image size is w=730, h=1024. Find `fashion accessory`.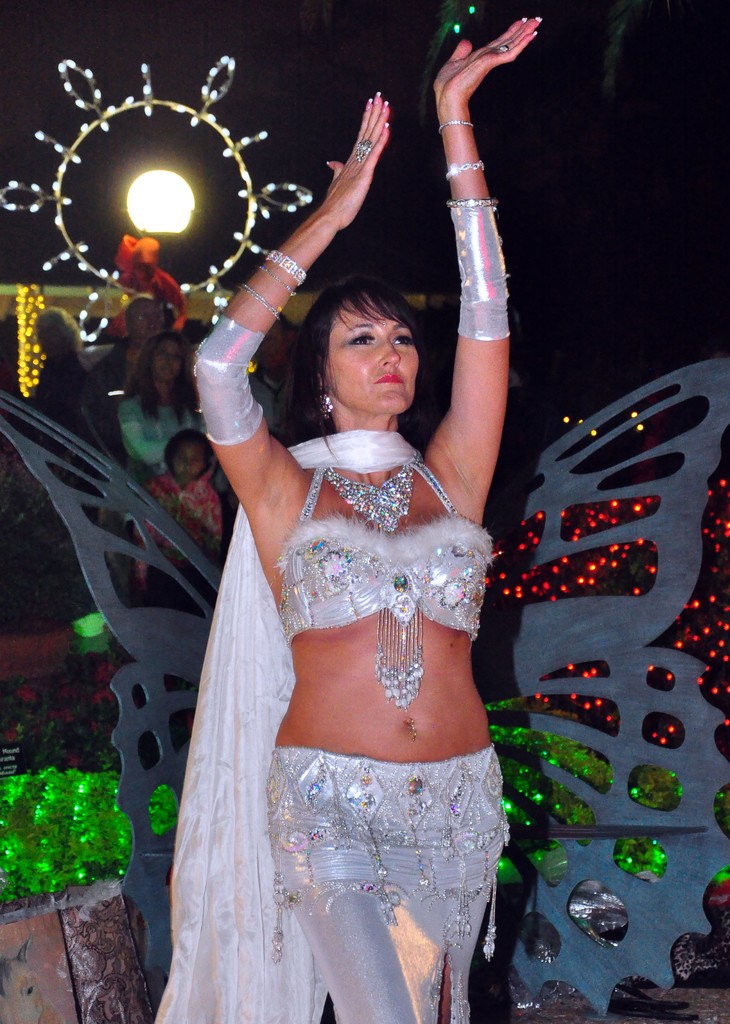
x1=259 y1=241 x2=306 y2=288.
